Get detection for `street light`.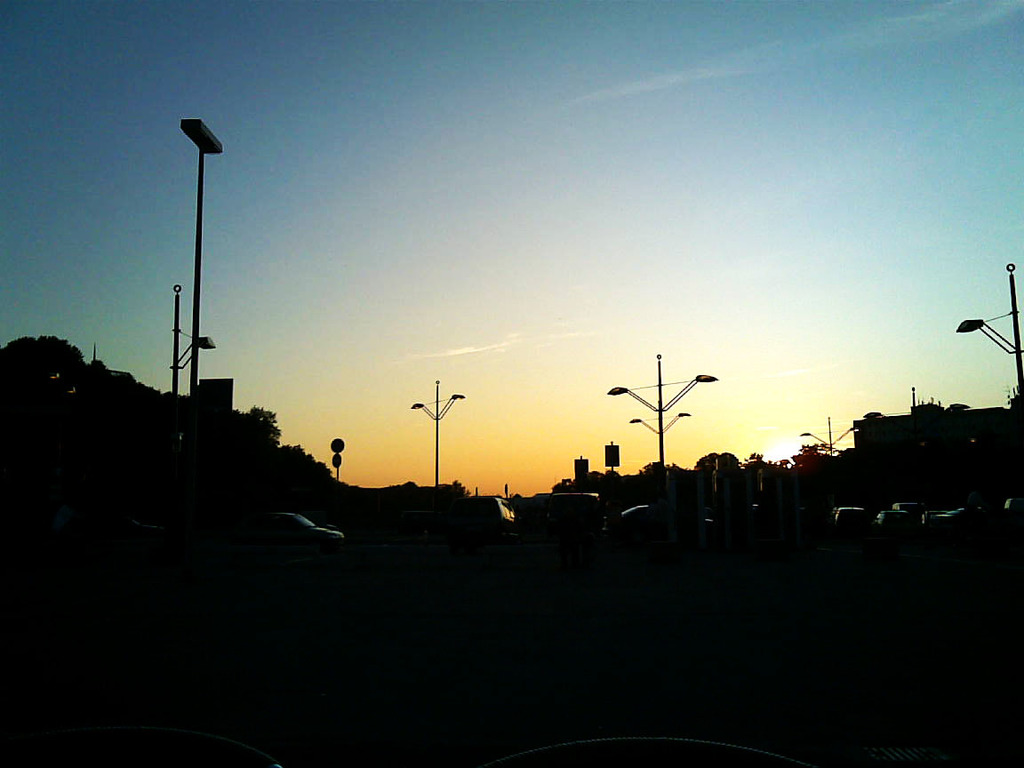
Detection: bbox(597, 348, 712, 469).
